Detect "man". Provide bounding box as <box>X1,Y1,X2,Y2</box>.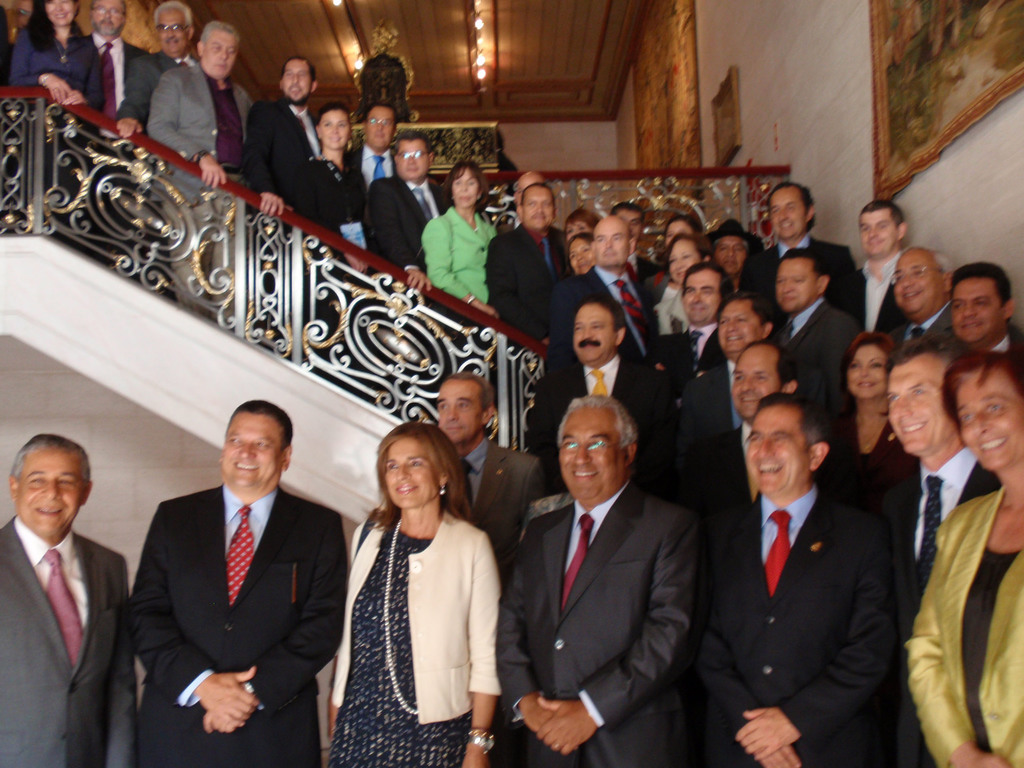
<box>345,97,396,212</box>.
